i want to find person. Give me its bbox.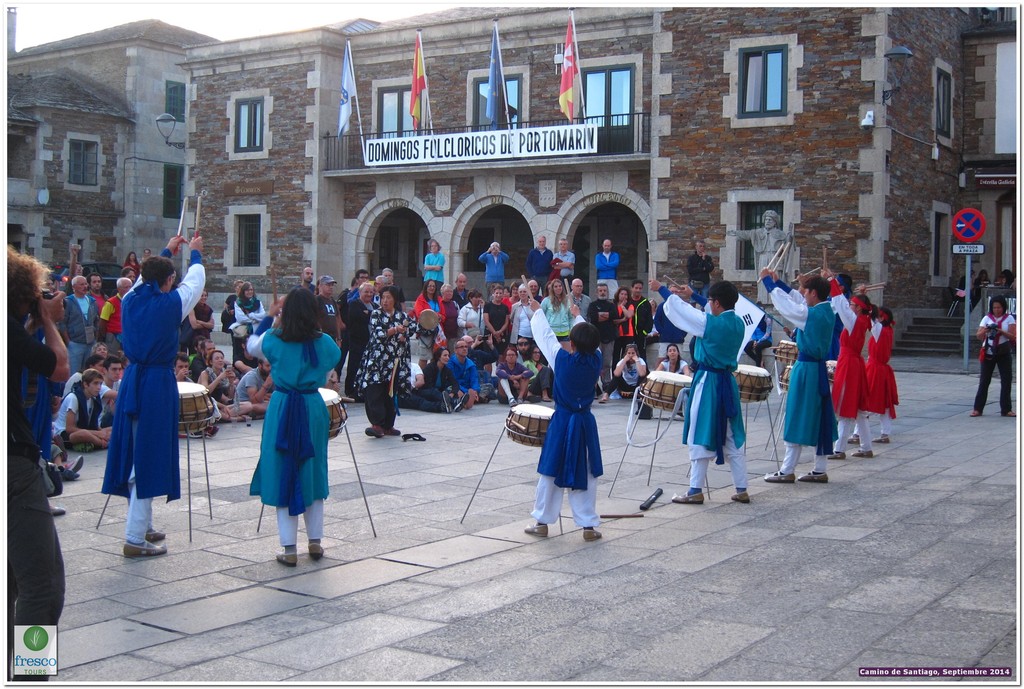
(left=976, top=272, right=990, bottom=288).
